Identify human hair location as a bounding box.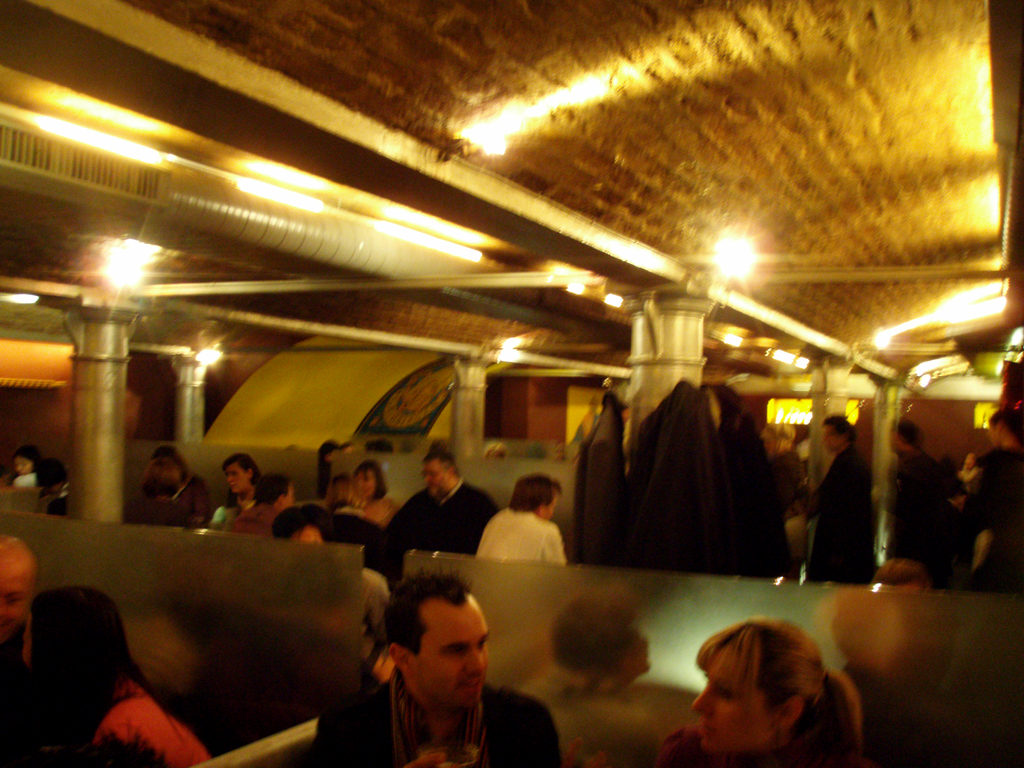
(25, 584, 186, 742).
